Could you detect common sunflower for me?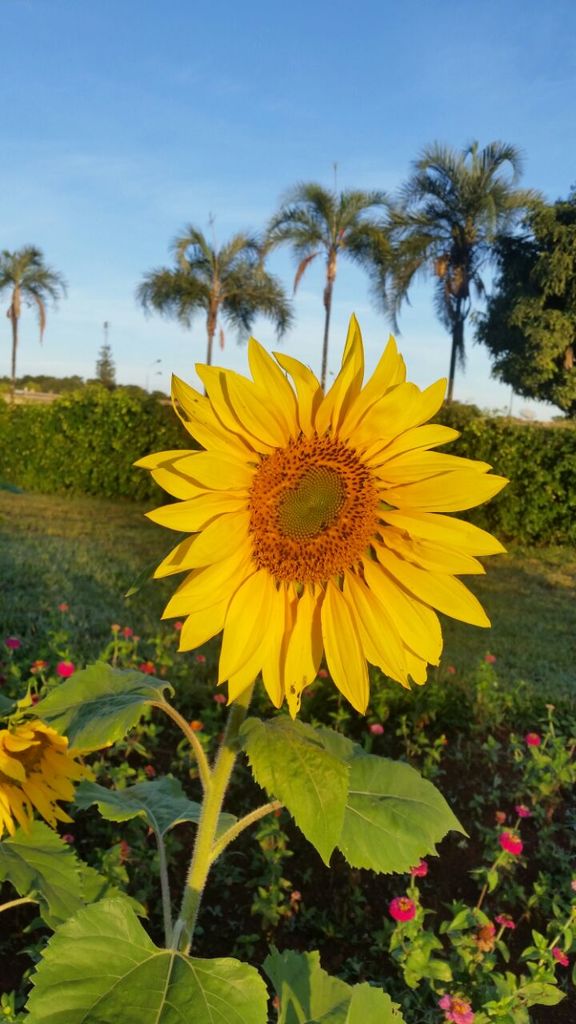
Detection result: box=[0, 716, 101, 845].
